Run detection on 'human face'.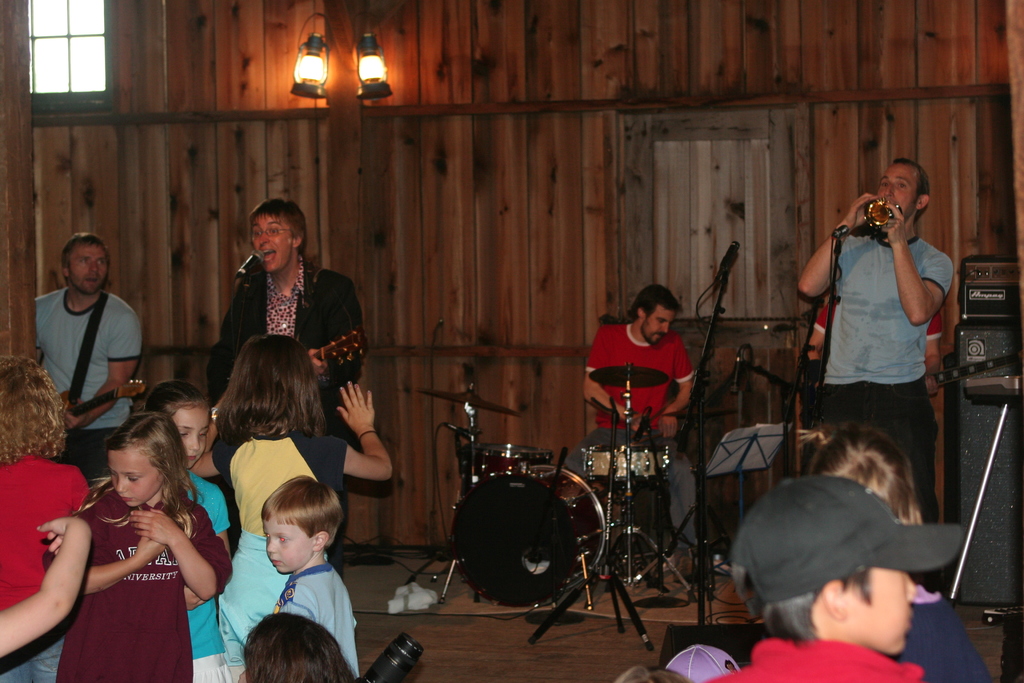
Result: Rect(249, 212, 291, 273).
